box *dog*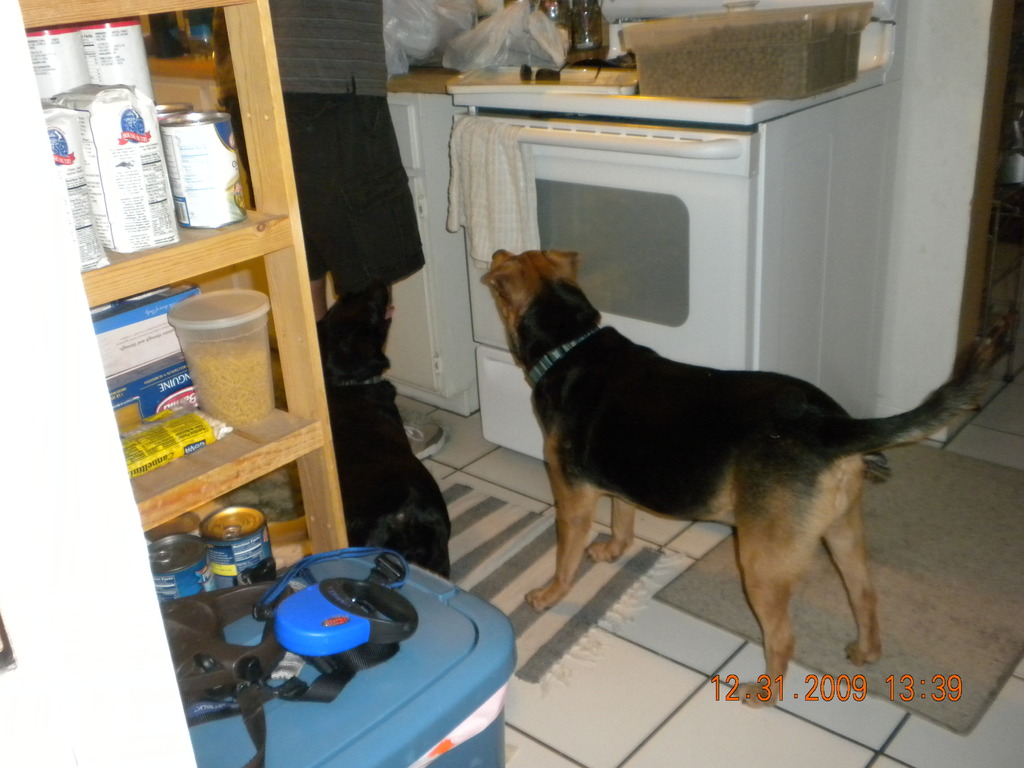
(312,281,453,580)
